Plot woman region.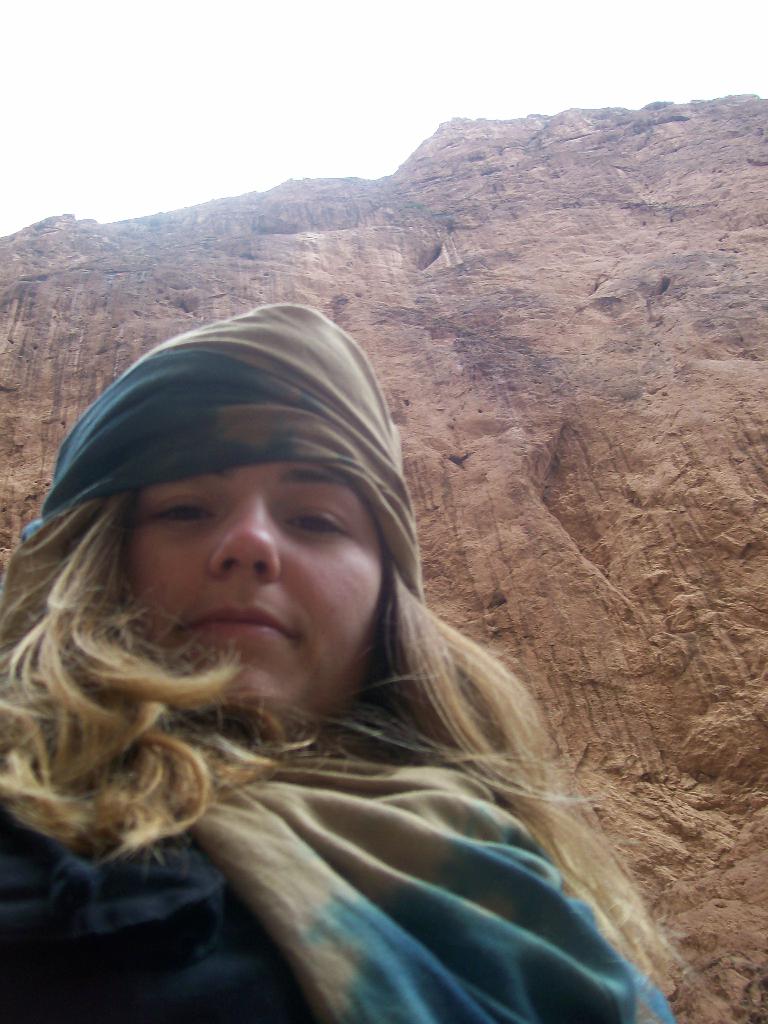
Plotted at (0, 281, 668, 1011).
